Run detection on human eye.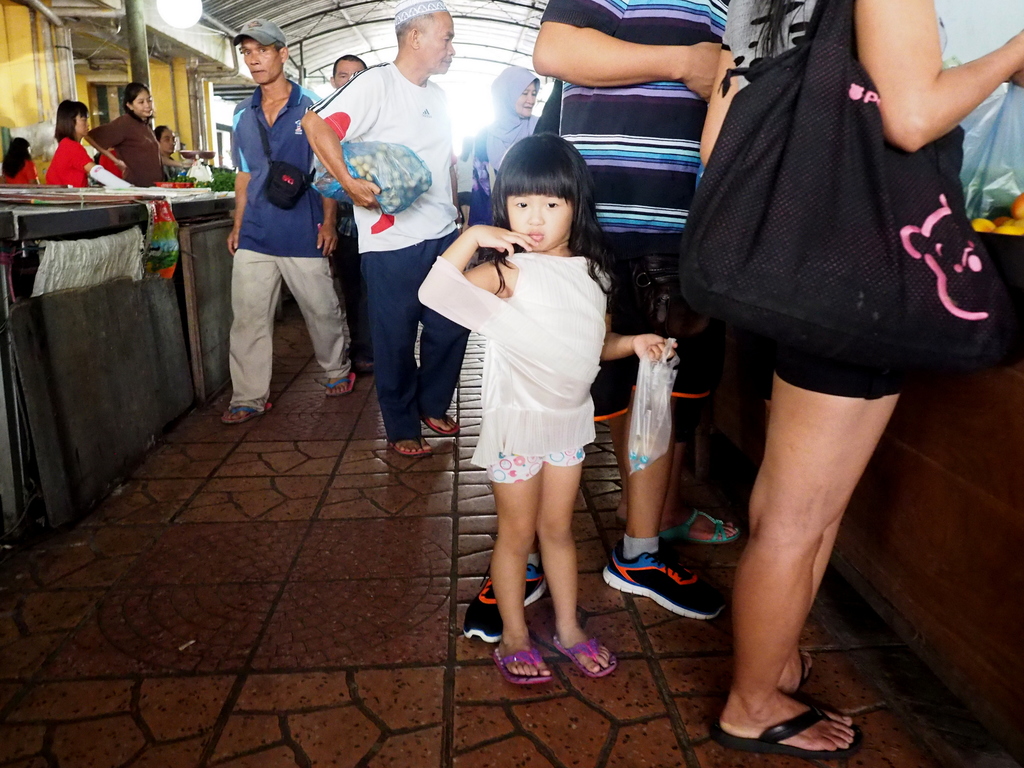
Result: detection(257, 43, 272, 56).
